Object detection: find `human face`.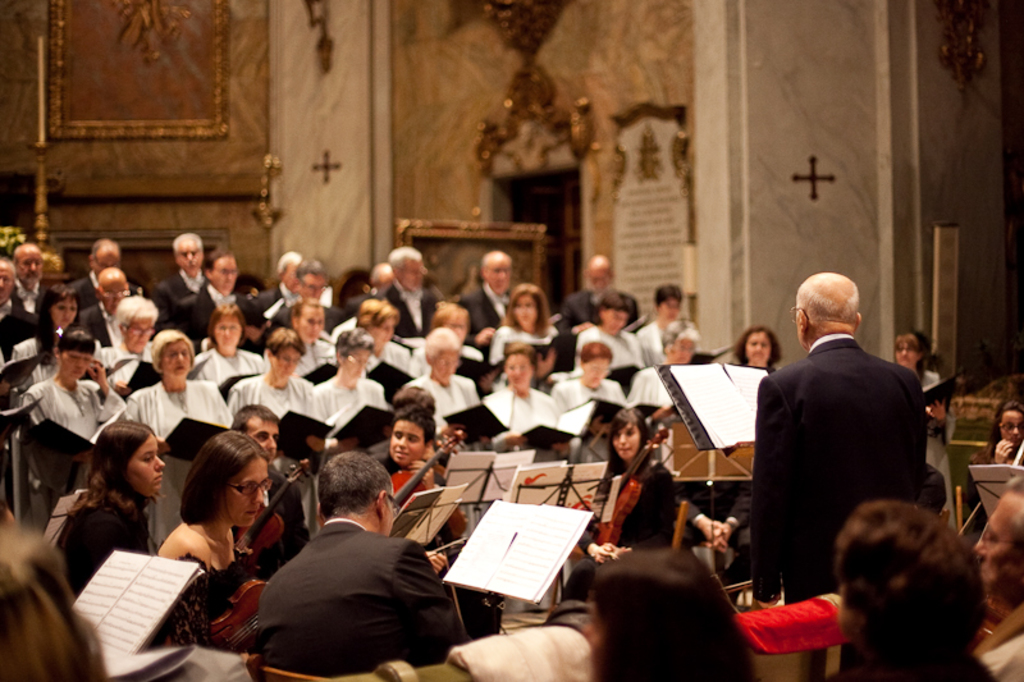
{"left": 118, "top": 312, "right": 156, "bottom": 352}.
